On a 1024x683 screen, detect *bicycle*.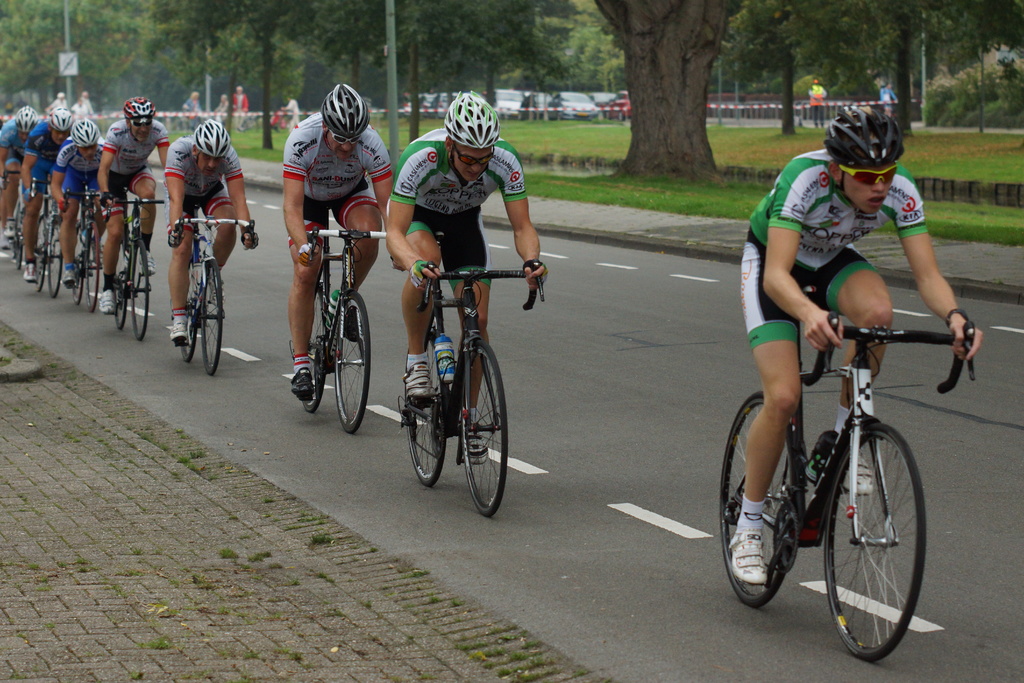
l=100, t=185, r=172, b=340.
